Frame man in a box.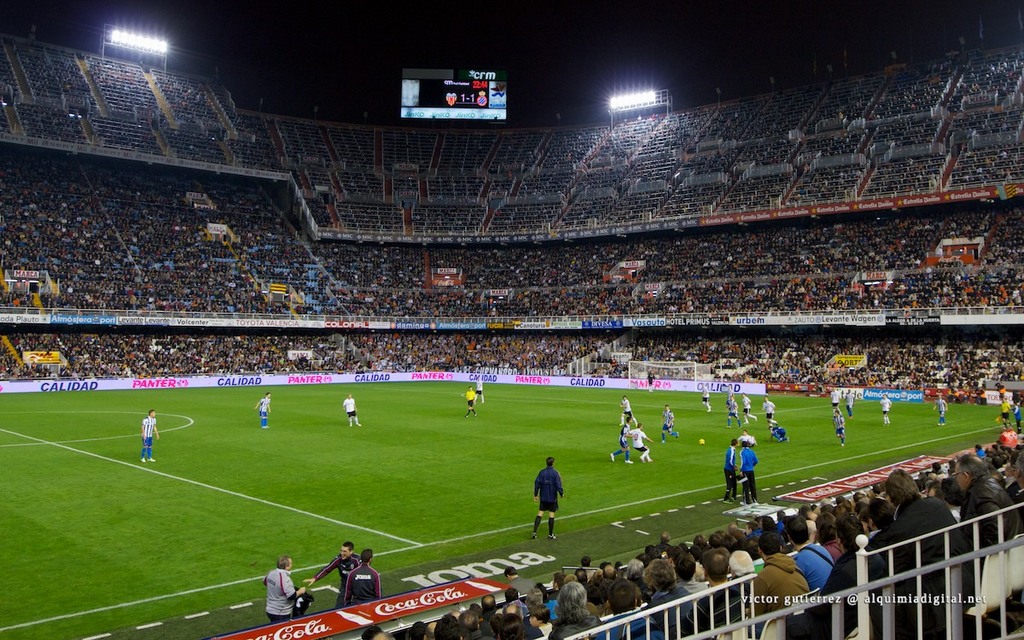
region(742, 532, 811, 635).
